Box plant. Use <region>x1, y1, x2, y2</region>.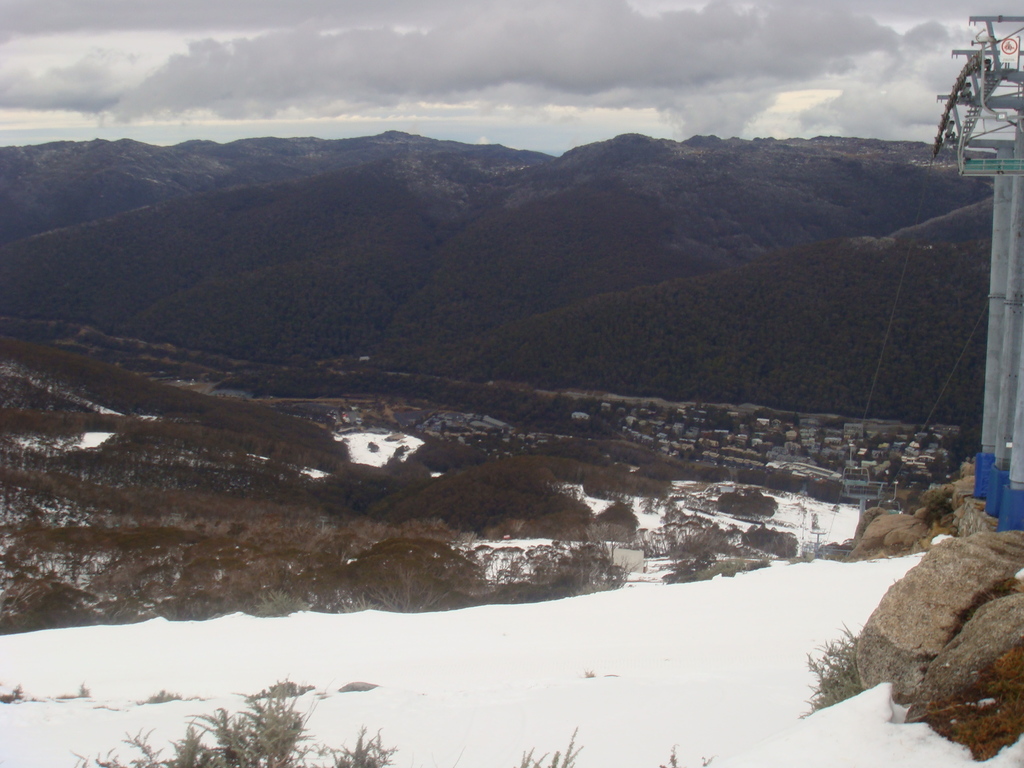
<region>118, 726, 166, 767</region>.
